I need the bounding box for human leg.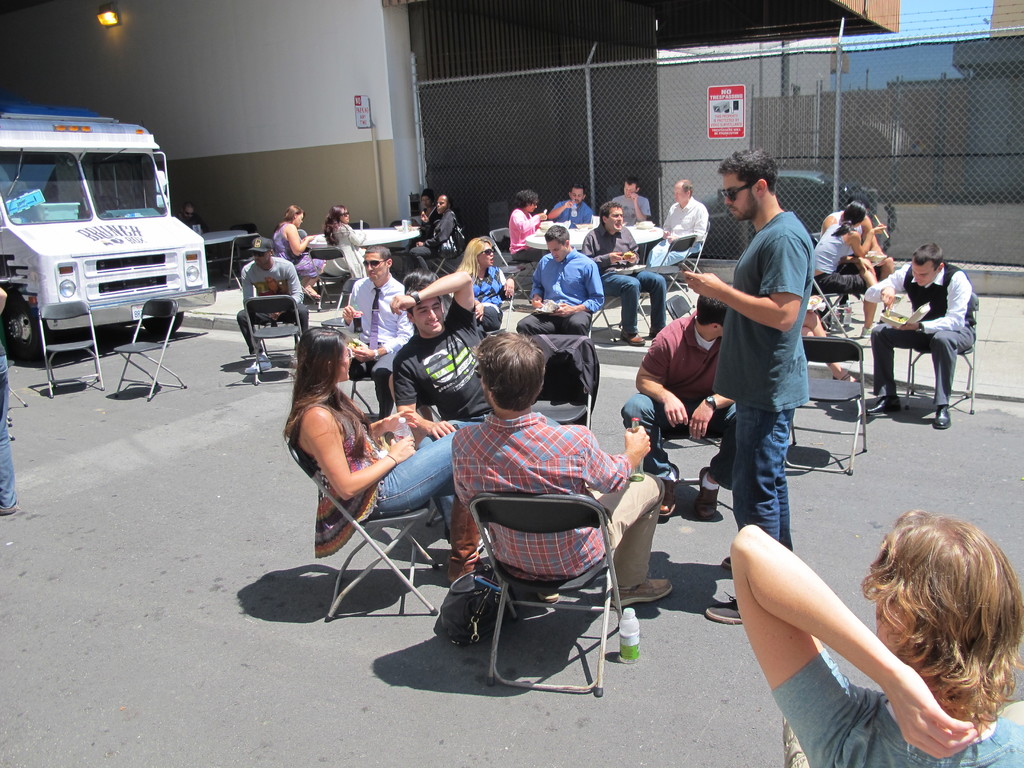
Here it is: x1=237, y1=305, x2=275, y2=372.
